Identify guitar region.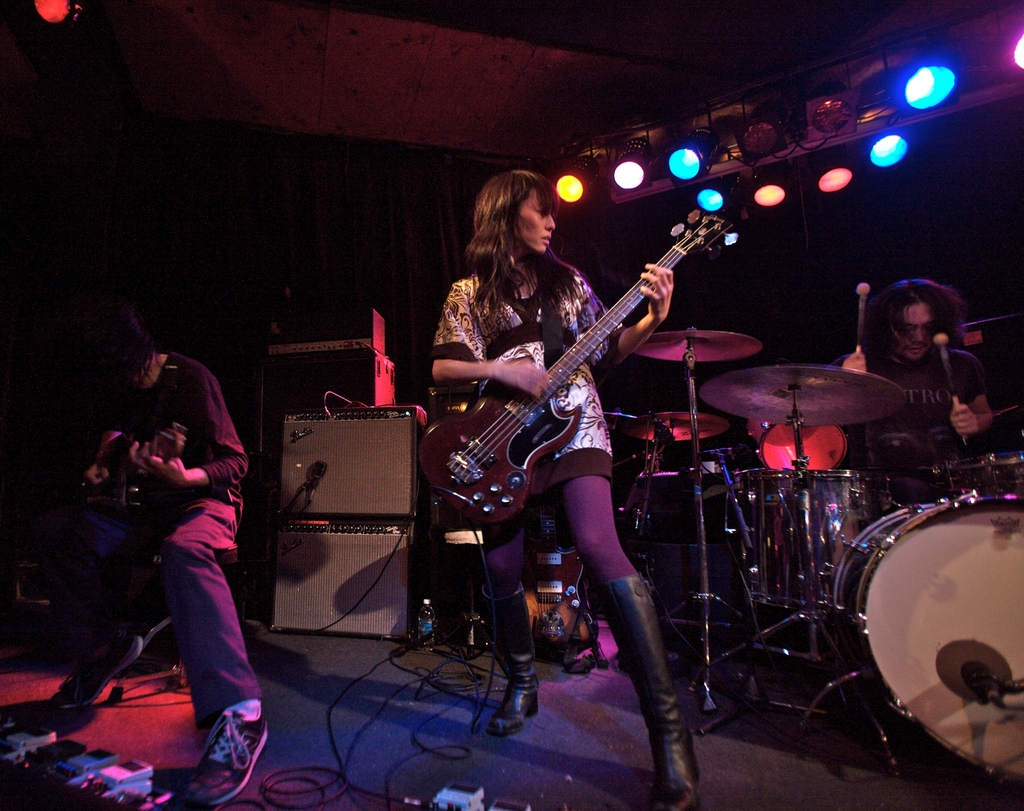
Region: crop(79, 425, 204, 520).
